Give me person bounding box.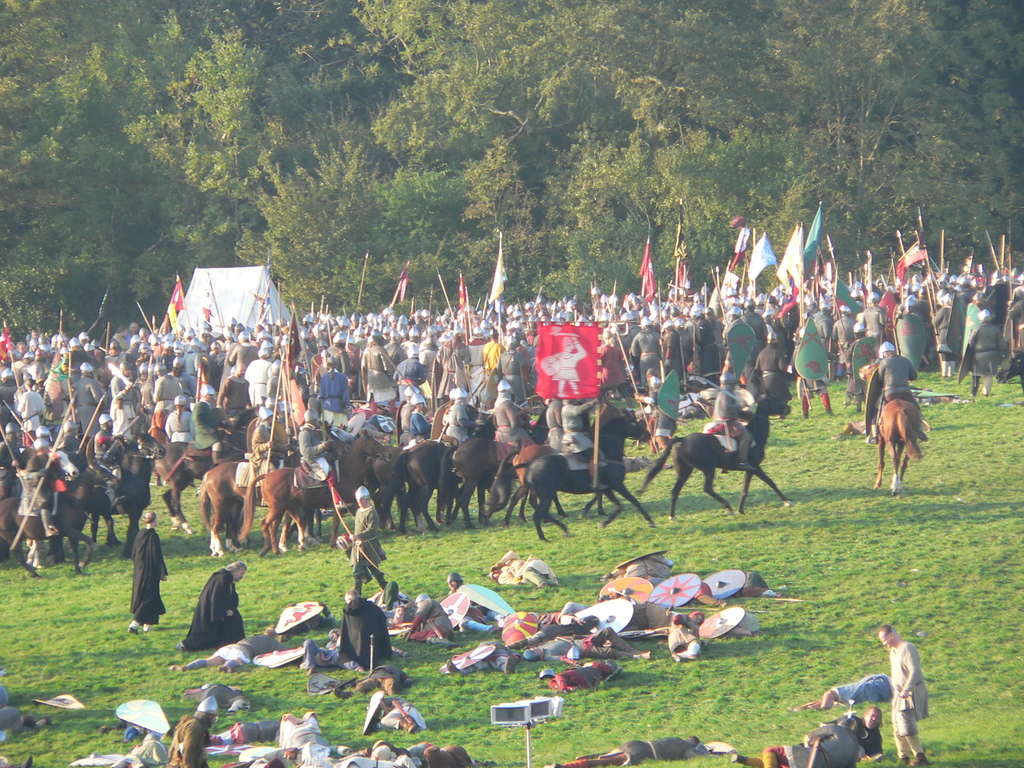
300/628/356/675.
